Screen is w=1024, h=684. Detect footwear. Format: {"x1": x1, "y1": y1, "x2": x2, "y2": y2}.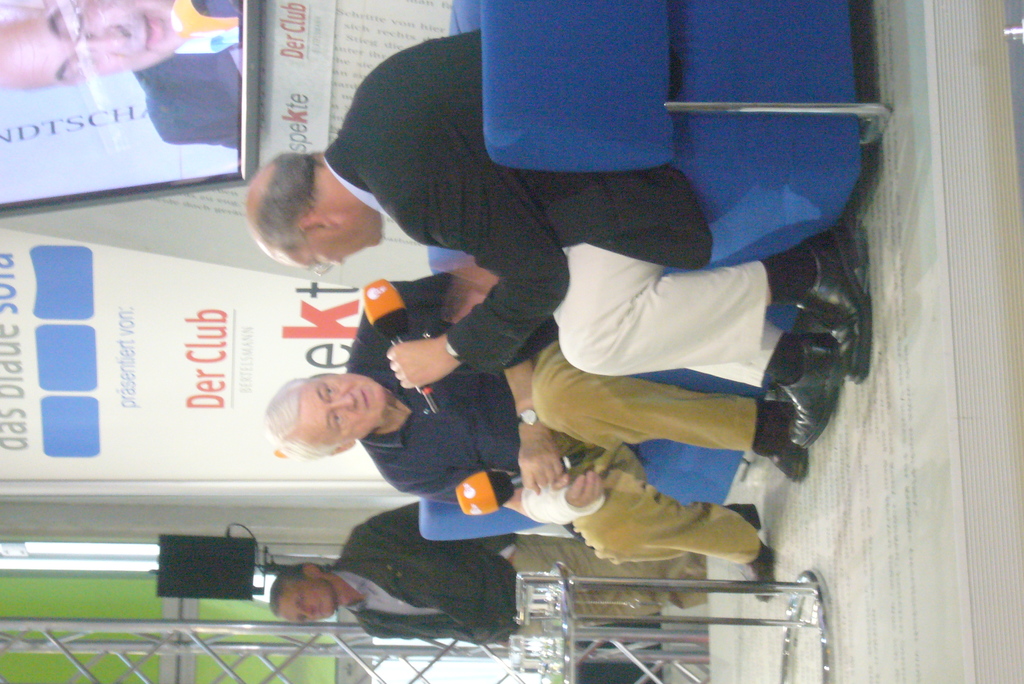
{"x1": 799, "y1": 225, "x2": 870, "y2": 383}.
